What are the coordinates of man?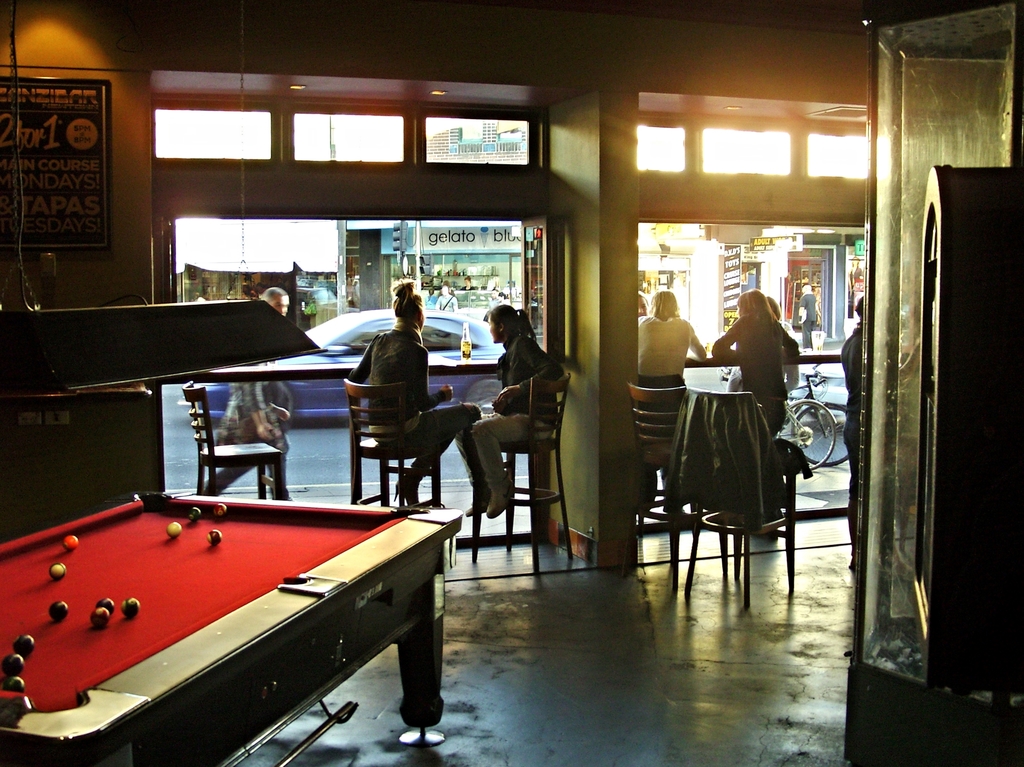
<bbox>192, 289, 303, 508</bbox>.
